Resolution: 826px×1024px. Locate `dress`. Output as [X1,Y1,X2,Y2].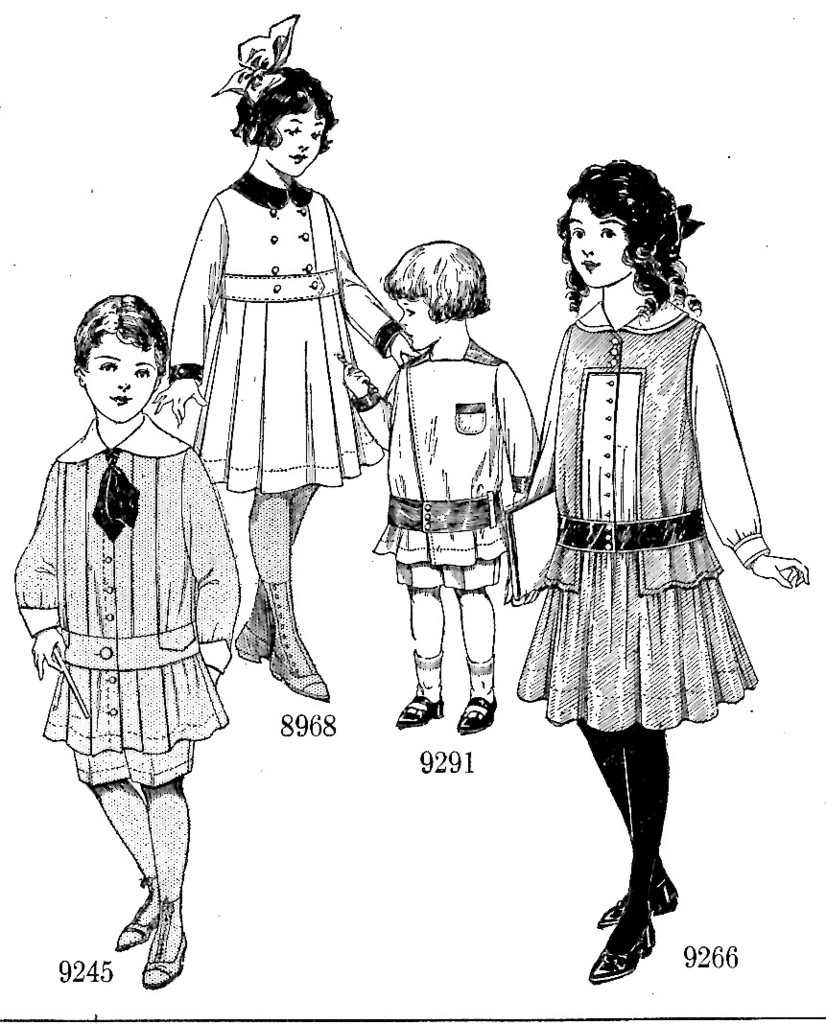
[515,299,752,731].
